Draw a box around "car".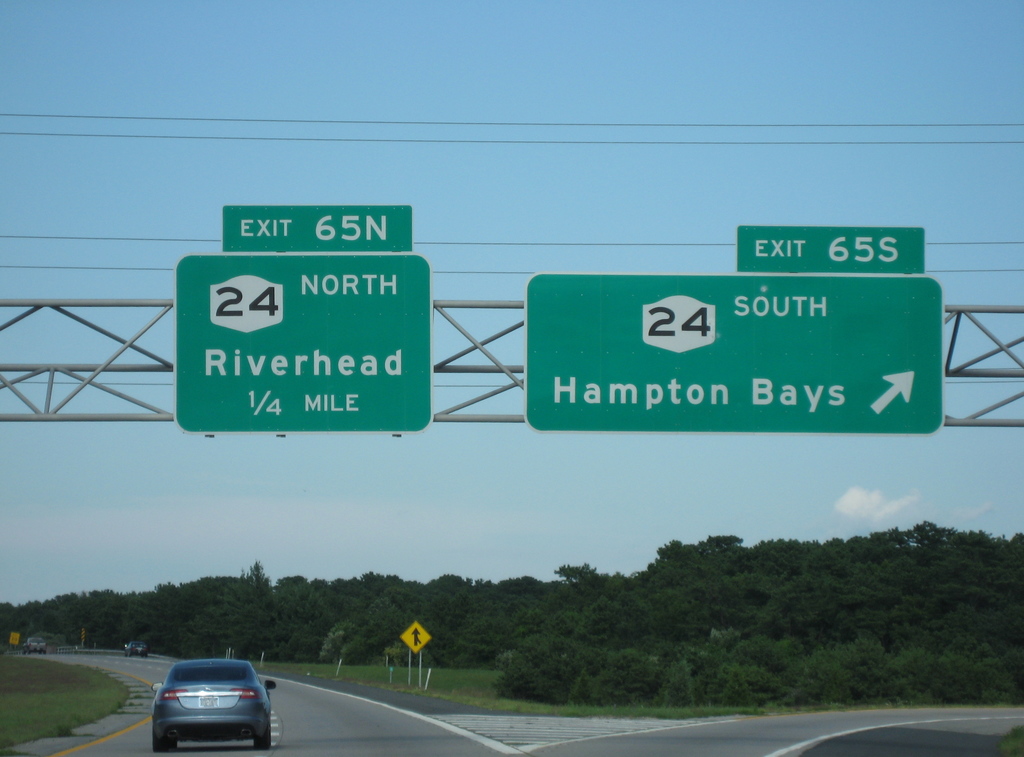
locate(126, 641, 148, 657).
